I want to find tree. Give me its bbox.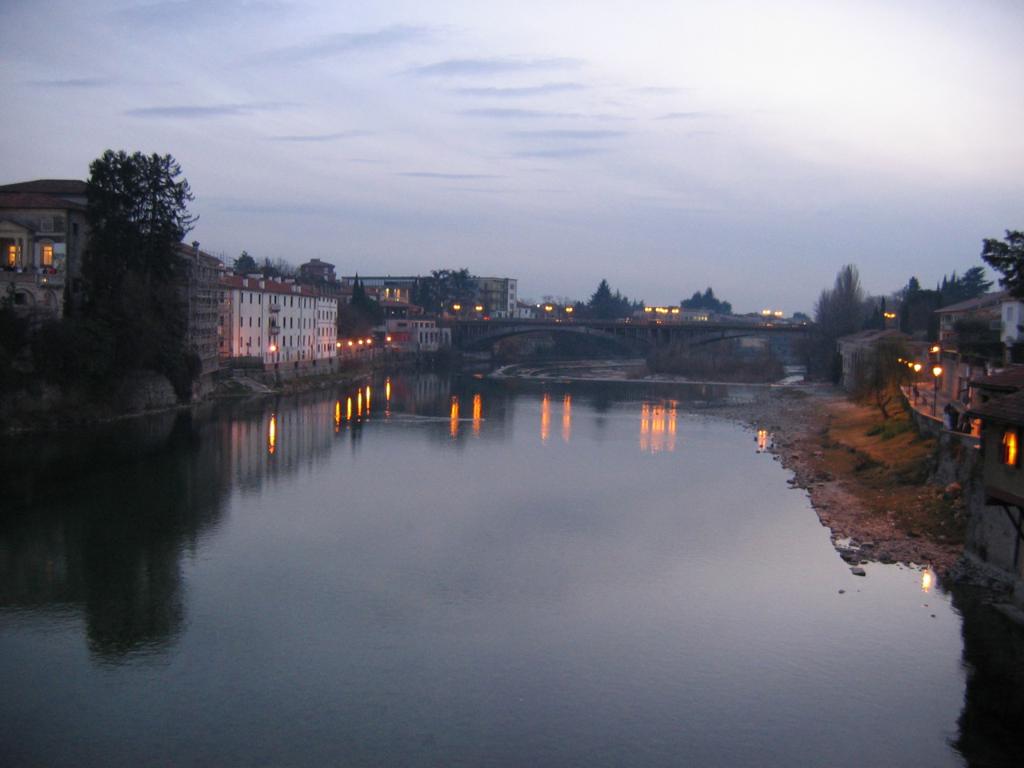
left=58, top=120, right=209, bottom=437.
